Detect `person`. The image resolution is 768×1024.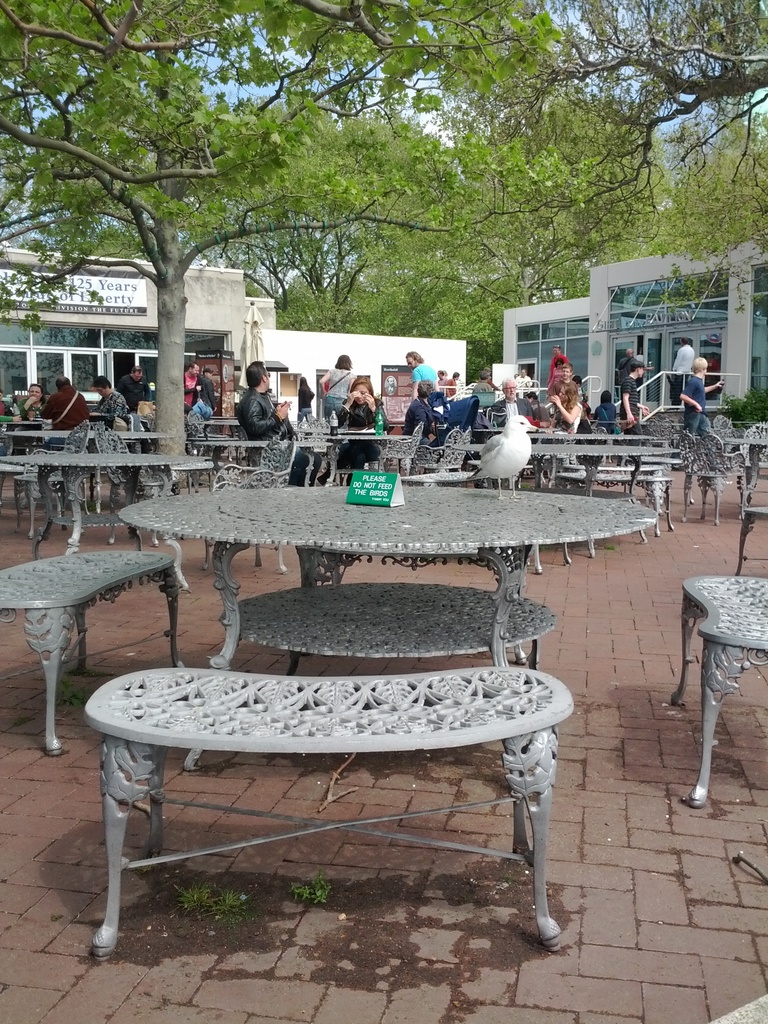
pyautogui.locateOnScreen(22, 379, 47, 416).
